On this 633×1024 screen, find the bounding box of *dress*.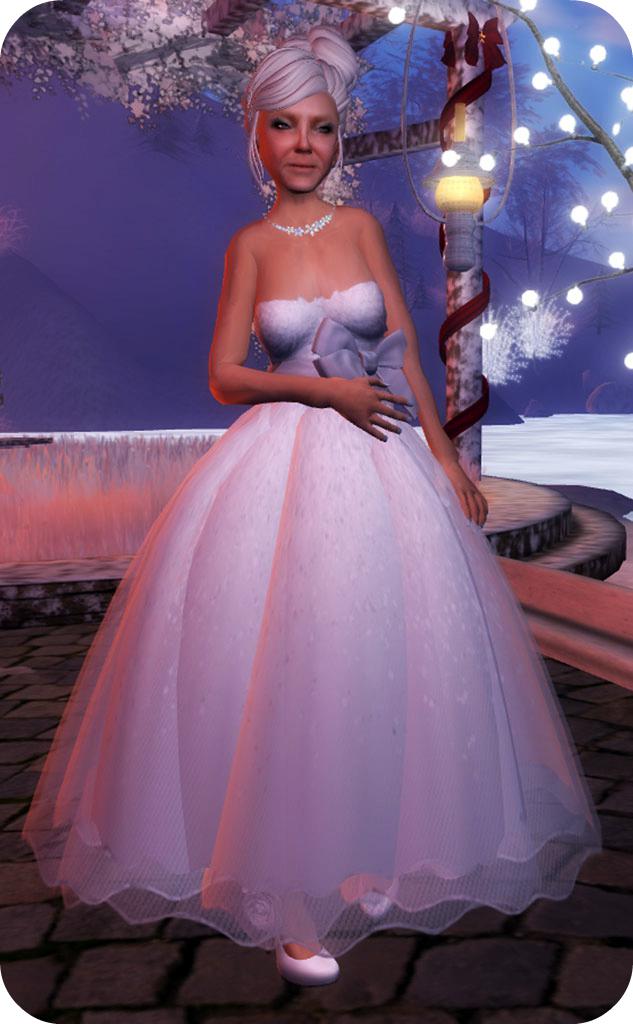
Bounding box: rect(20, 281, 601, 956).
